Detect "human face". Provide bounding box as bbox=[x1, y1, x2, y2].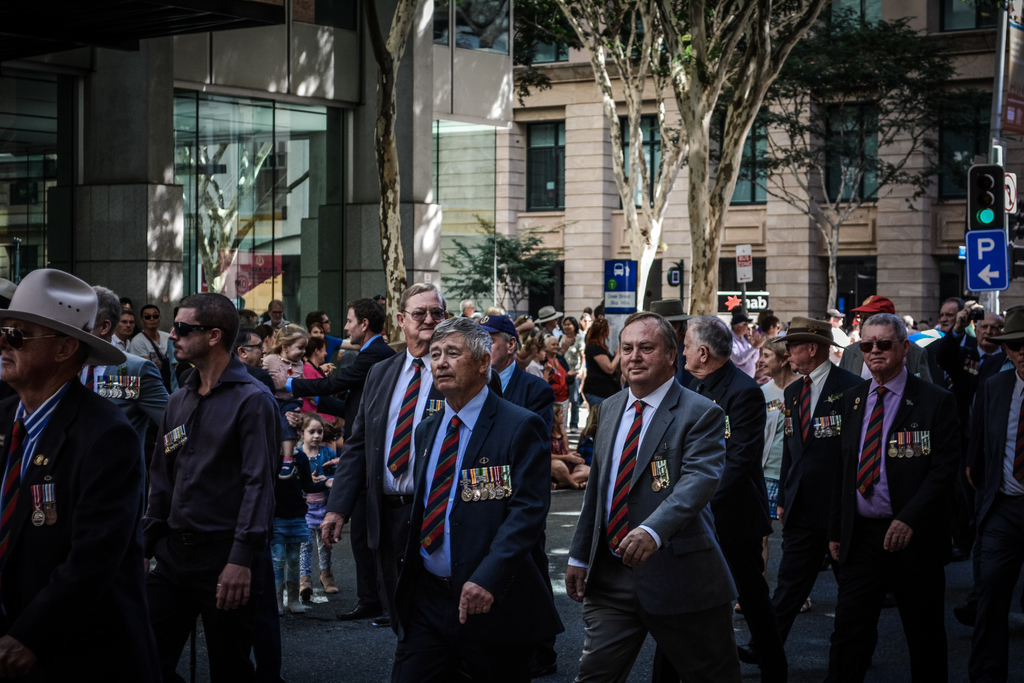
bbox=[0, 327, 62, 388].
